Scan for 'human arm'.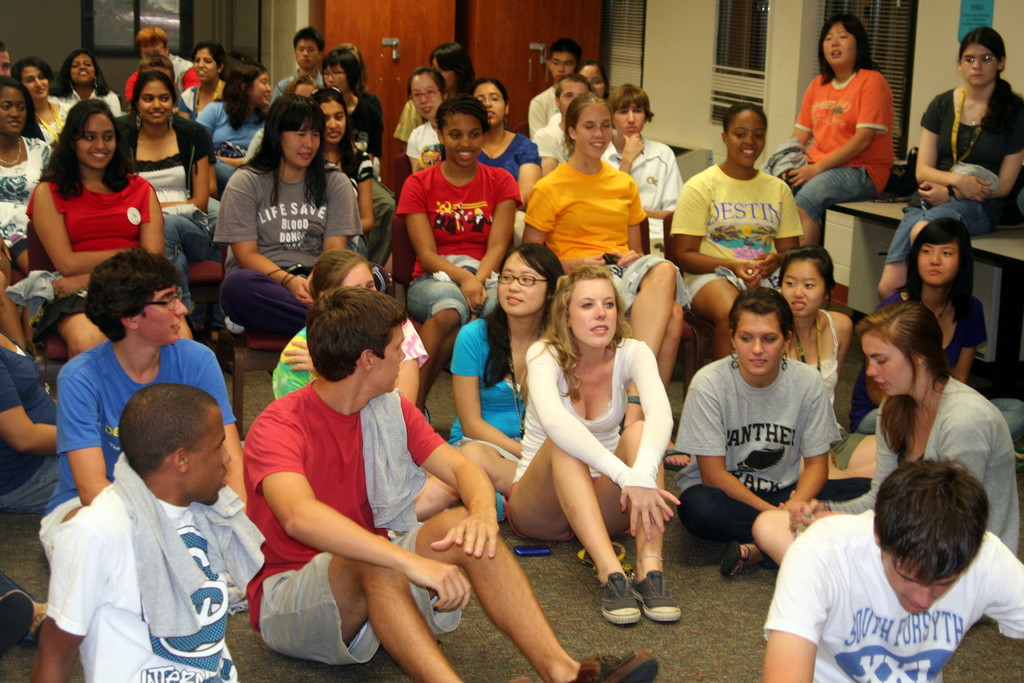
Scan result: detection(671, 180, 764, 292).
